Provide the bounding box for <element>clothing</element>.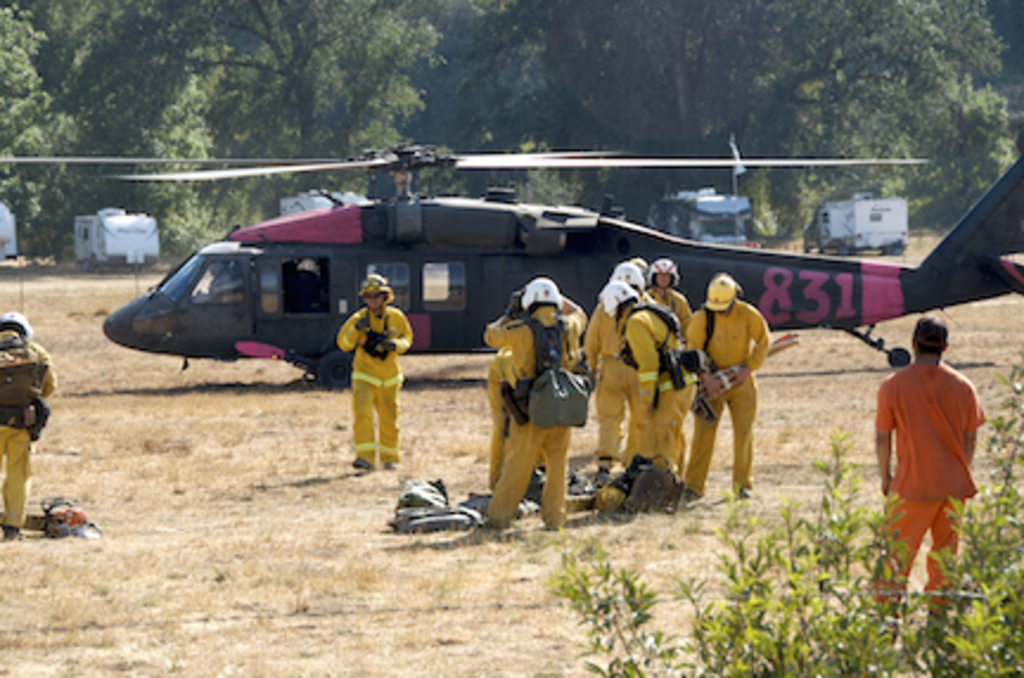
left=616, top=289, right=702, bottom=481.
